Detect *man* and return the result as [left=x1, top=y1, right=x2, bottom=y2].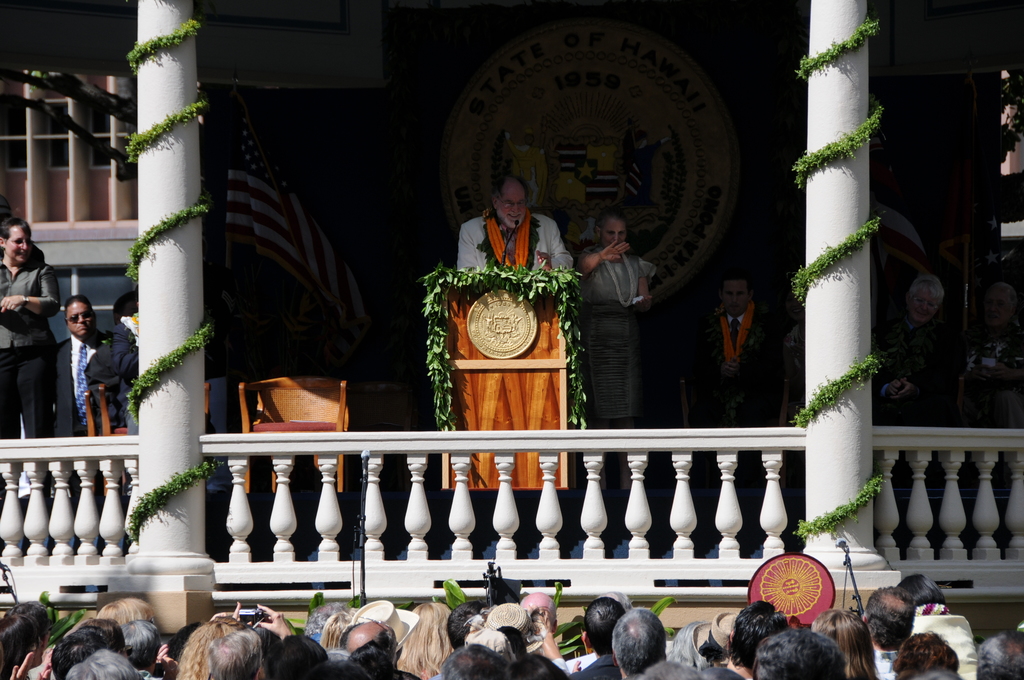
[left=876, top=276, right=948, bottom=405].
